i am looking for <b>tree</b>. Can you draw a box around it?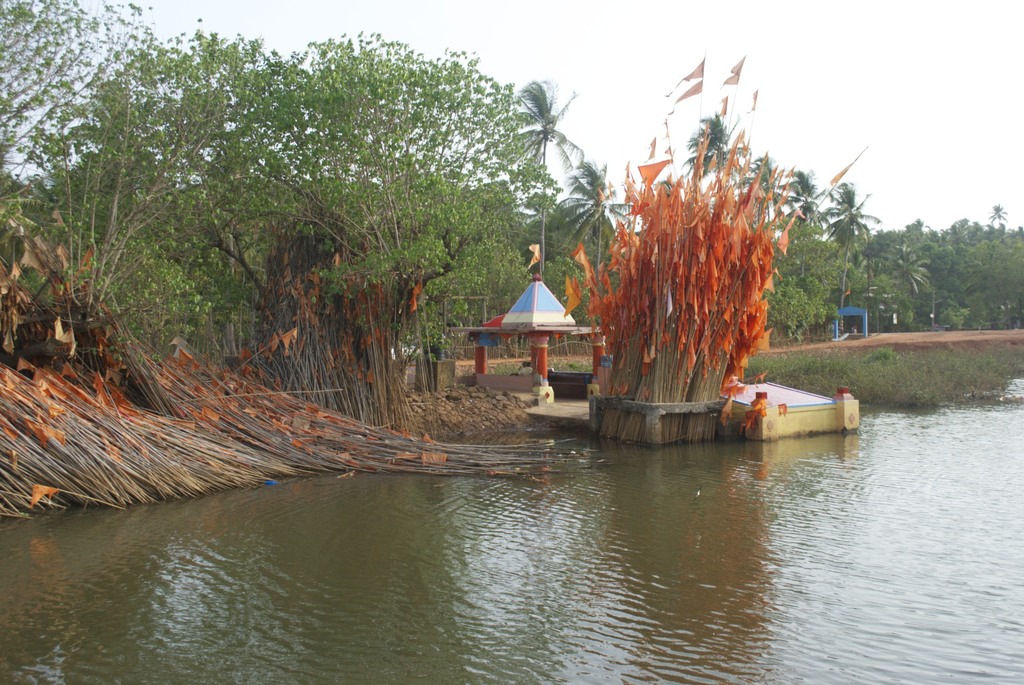
Sure, the bounding box is detection(552, 235, 621, 334).
